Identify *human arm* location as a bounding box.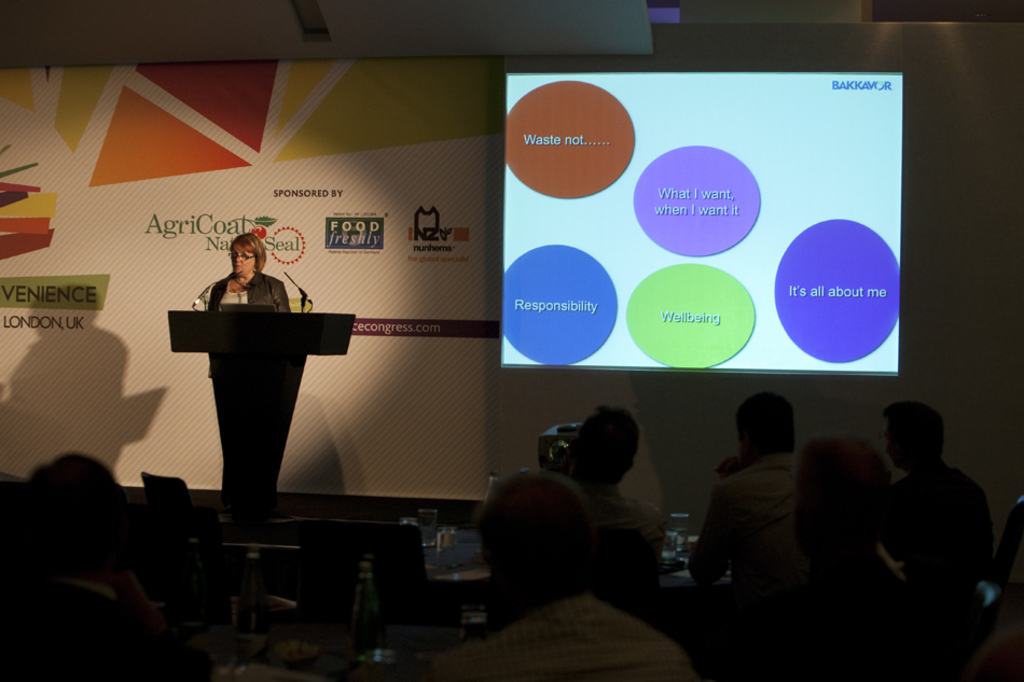
[x1=278, y1=277, x2=292, y2=316].
